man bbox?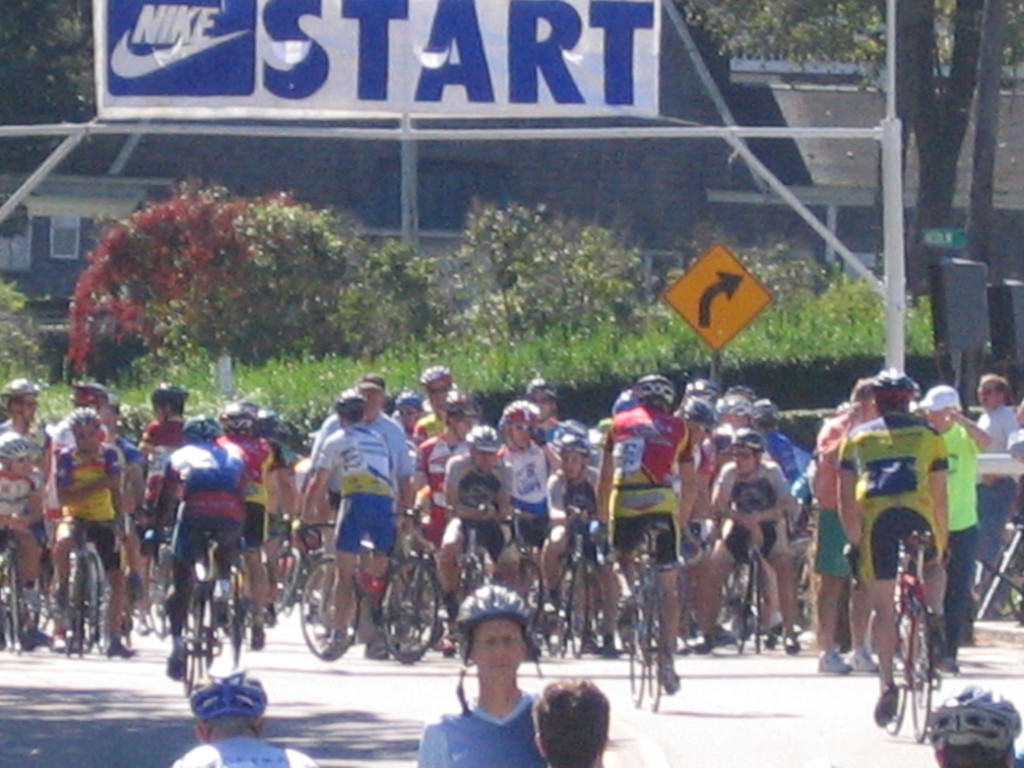
{"left": 0, "top": 377, "right": 45, "bottom": 526}
